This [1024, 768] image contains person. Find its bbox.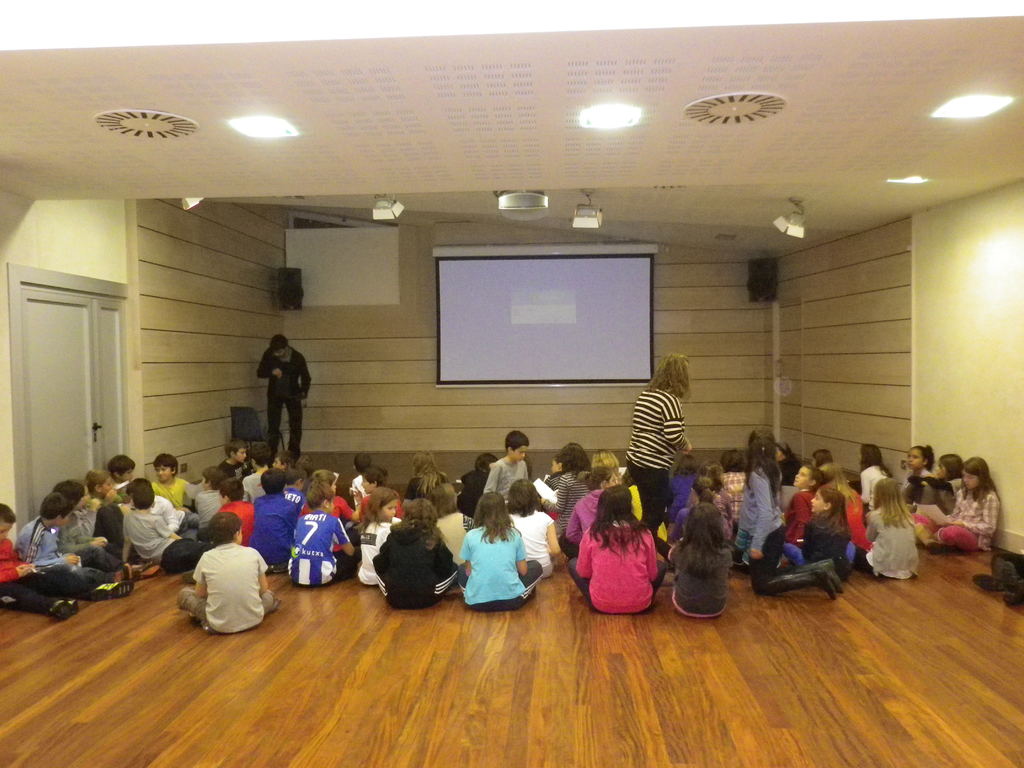
BBox(239, 332, 307, 468).
